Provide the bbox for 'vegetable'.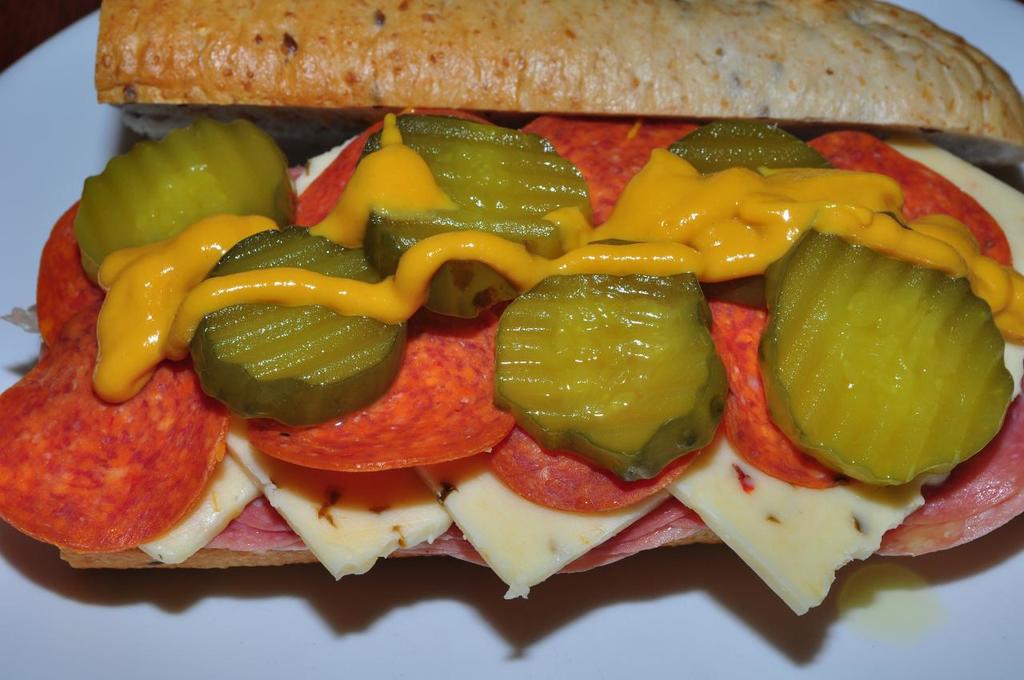
[left=187, top=225, right=405, bottom=425].
